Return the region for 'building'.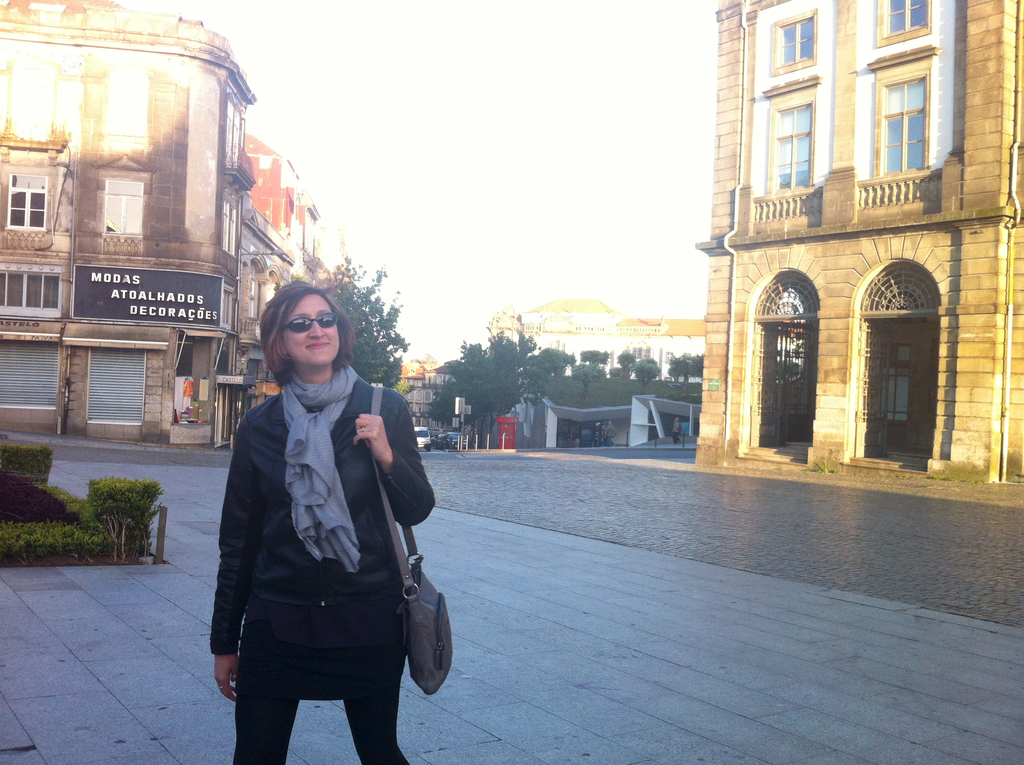
left=3, top=1, right=255, bottom=449.
